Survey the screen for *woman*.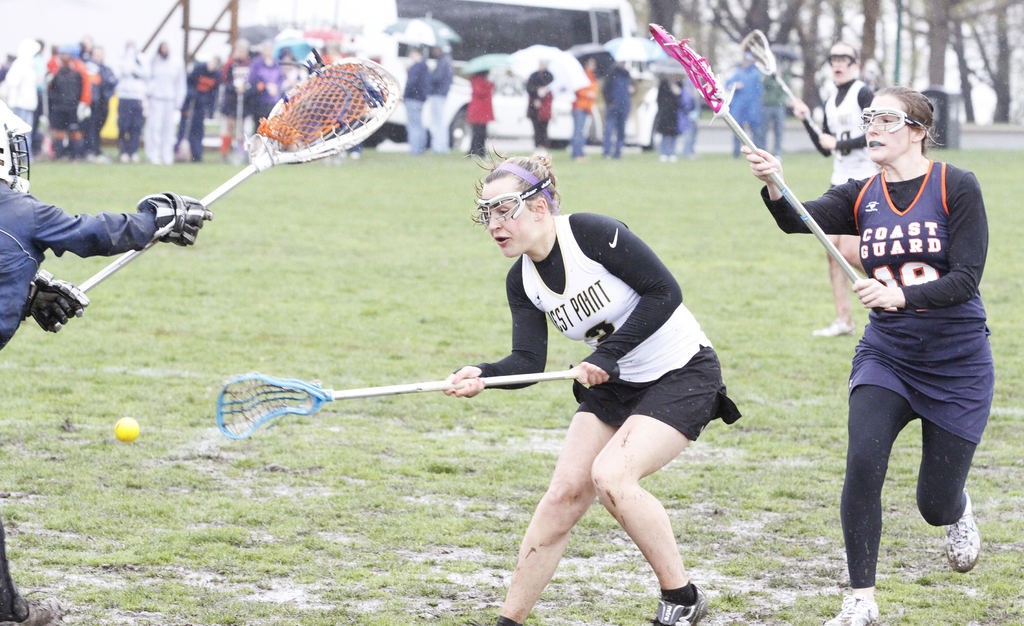
Survey found: 470 69 499 158.
